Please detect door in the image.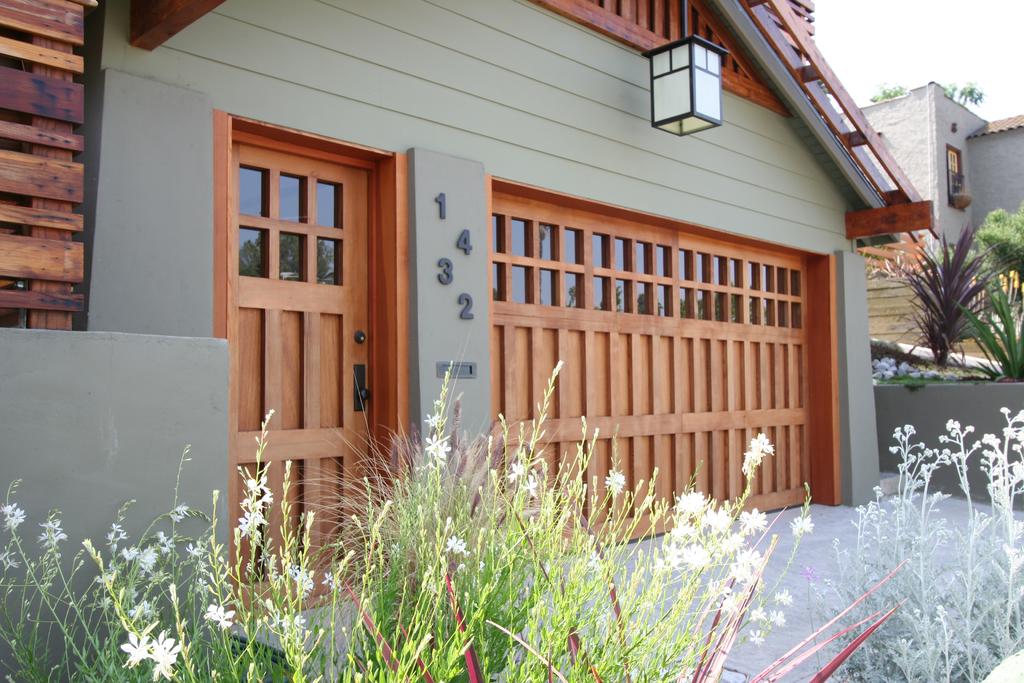
<box>205,131,408,547</box>.
